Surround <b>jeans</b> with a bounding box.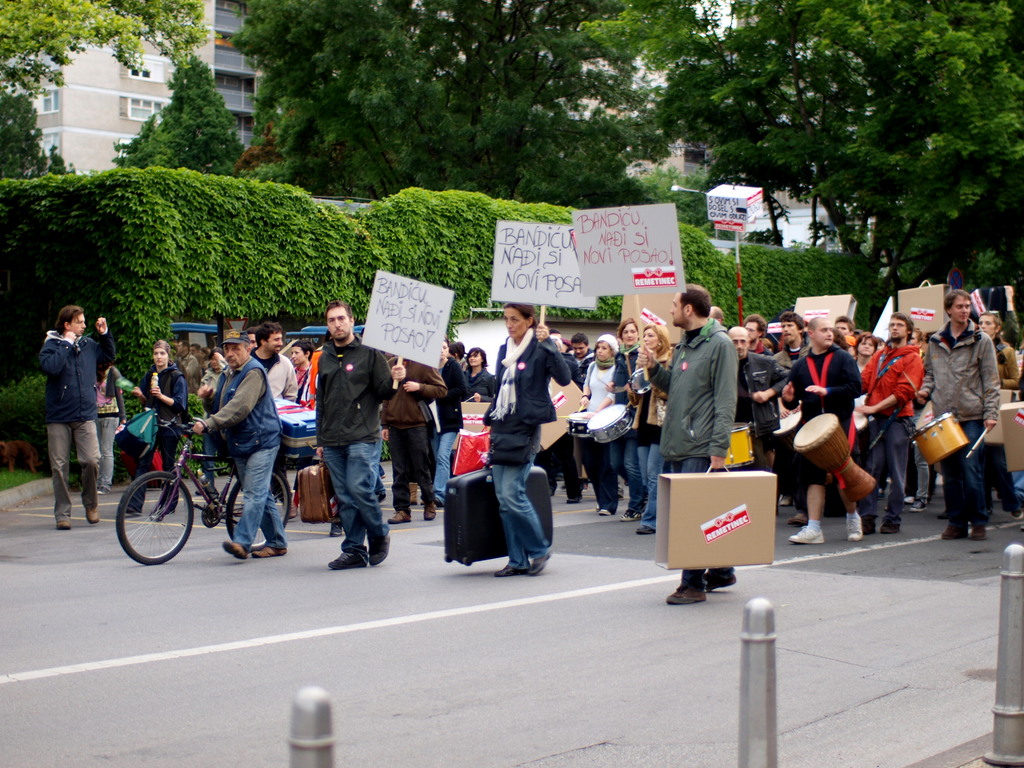
<region>638, 444, 664, 529</region>.
